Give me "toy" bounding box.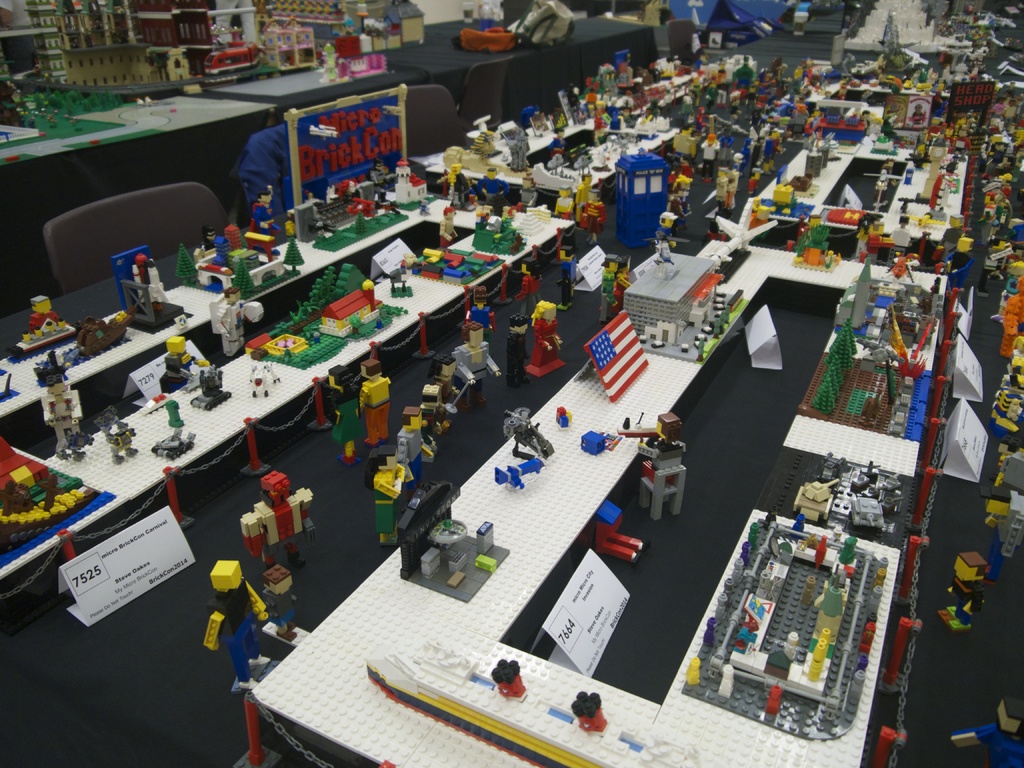
detection(939, 552, 989, 633).
